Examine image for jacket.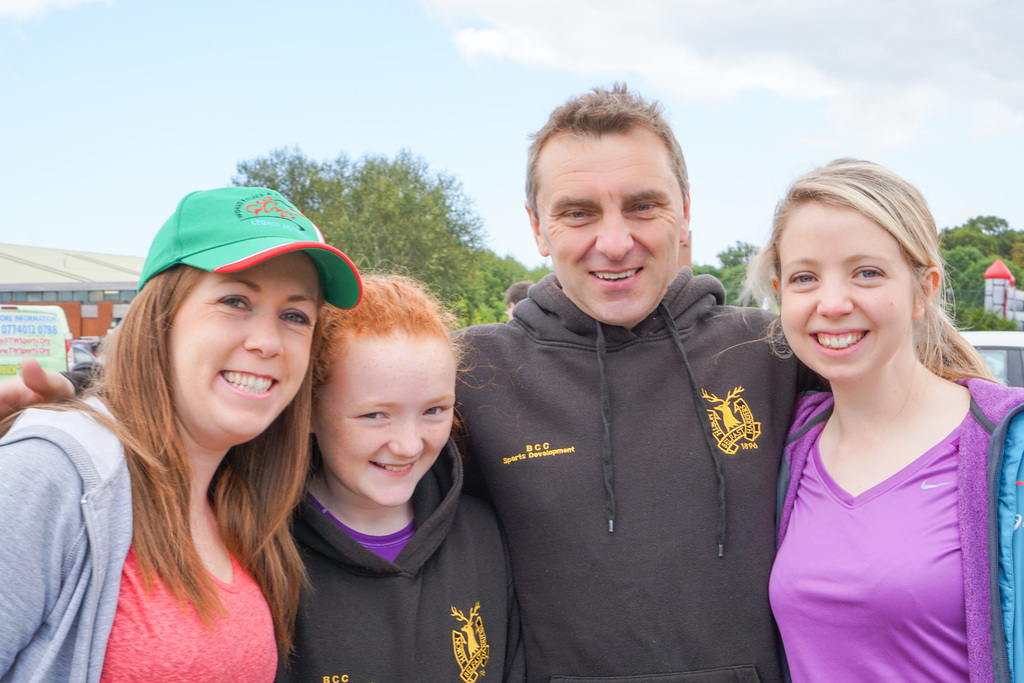
Examination result: x1=0 y1=352 x2=283 y2=682.
